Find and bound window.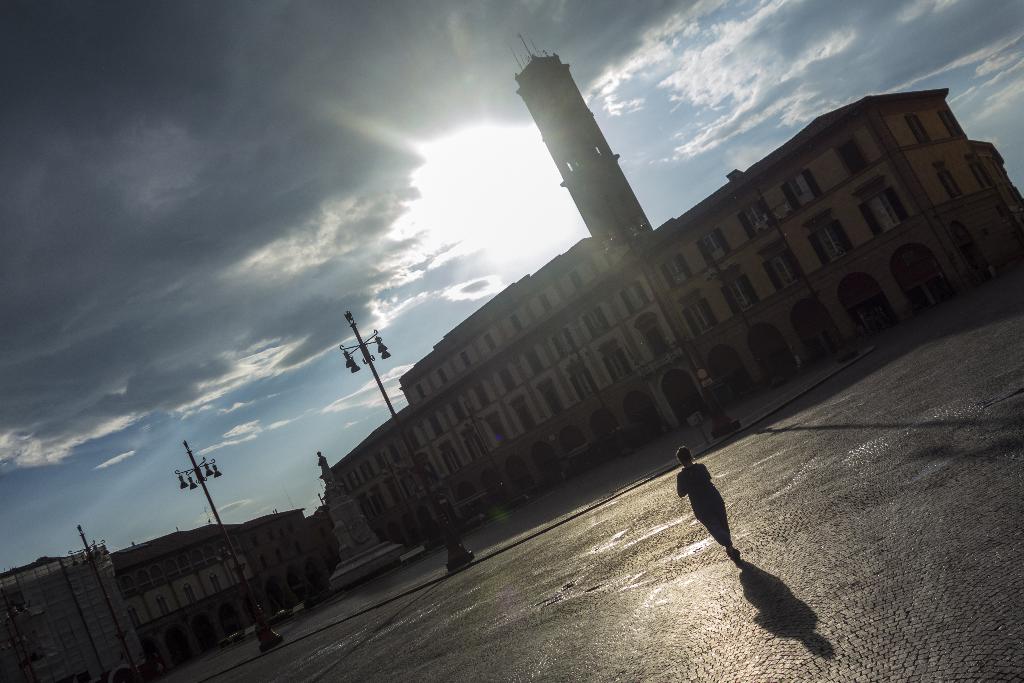
Bound: [121,576,132,594].
